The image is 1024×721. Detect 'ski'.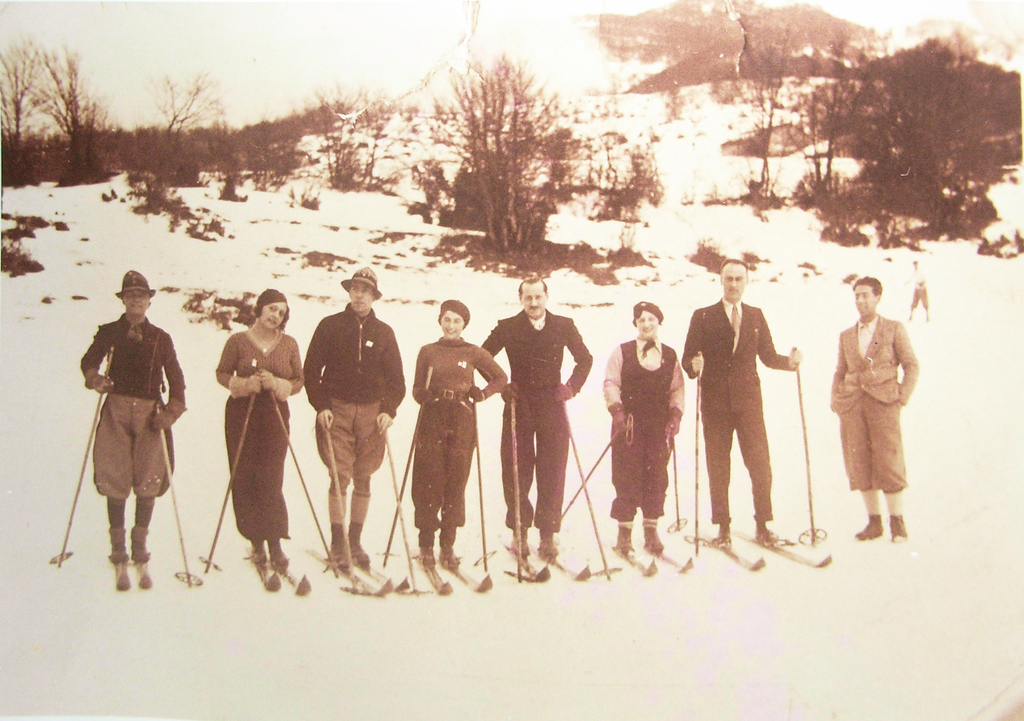
Detection: bbox(302, 542, 401, 606).
